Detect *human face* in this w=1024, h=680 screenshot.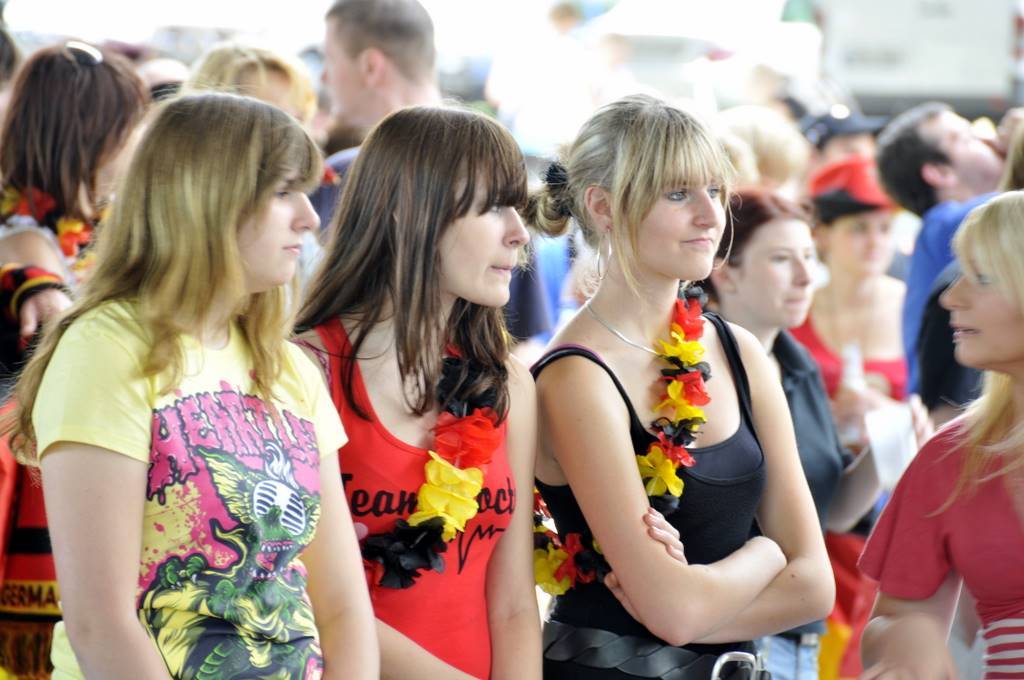
Detection: [x1=739, y1=219, x2=819, y2=317].
